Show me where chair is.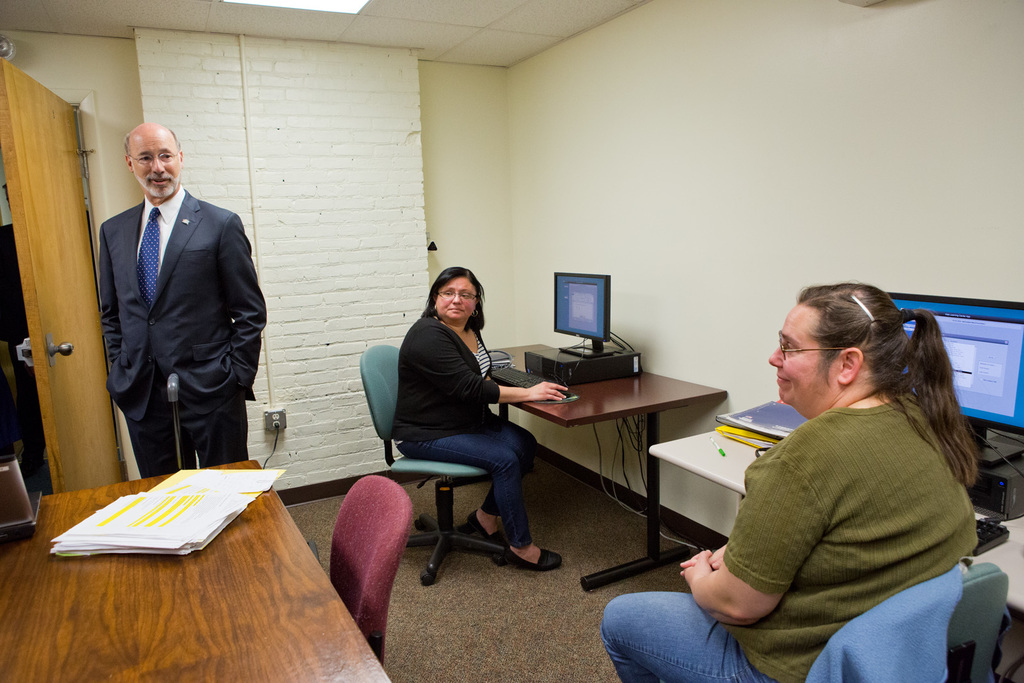
chair is at locate(358, 346, 529, 583).
